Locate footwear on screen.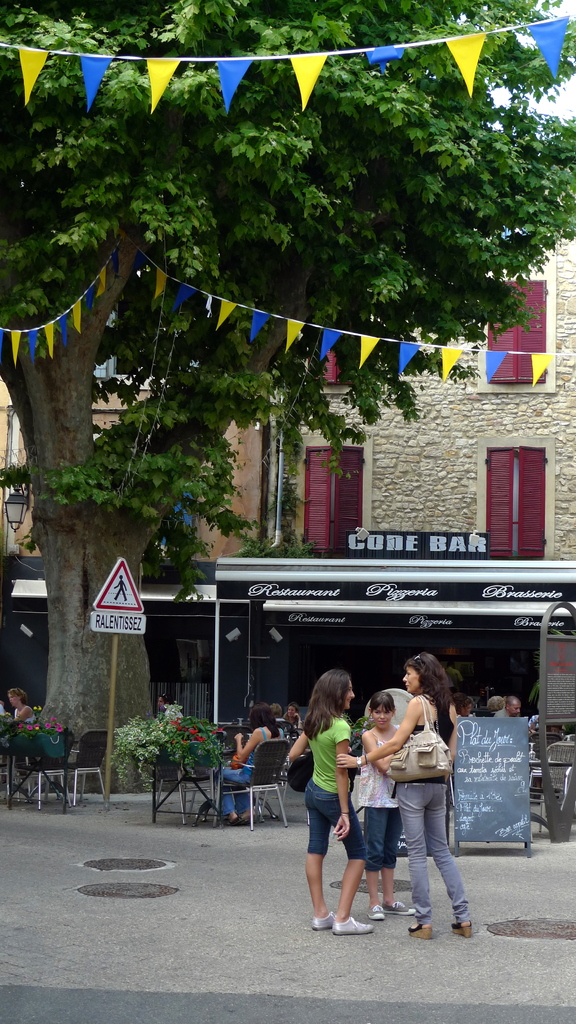
On screen at bbox=(244, 814, 257, 822).
